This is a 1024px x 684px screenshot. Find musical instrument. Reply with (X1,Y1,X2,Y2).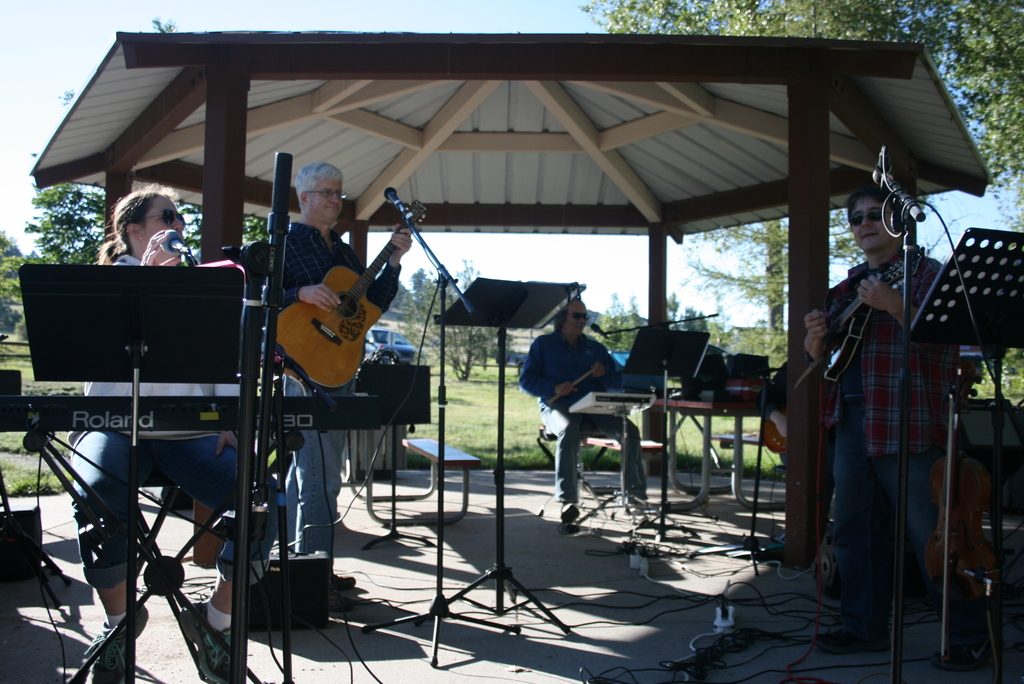
(244,202,426,400).
